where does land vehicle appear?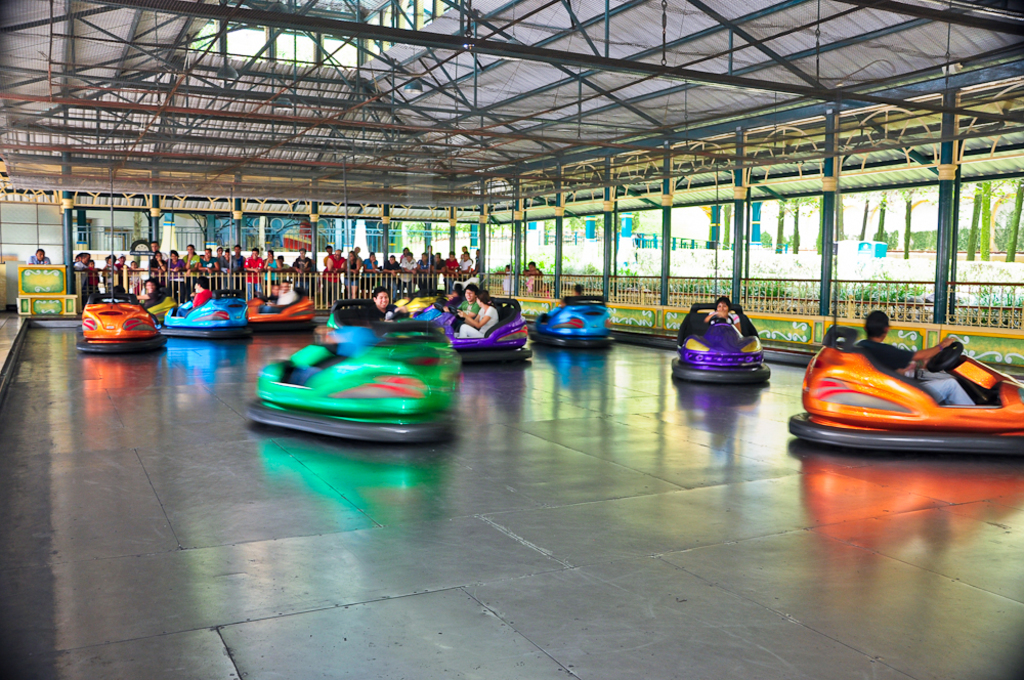
Appears at (left=411, top=294, right=536, bottom=354).
